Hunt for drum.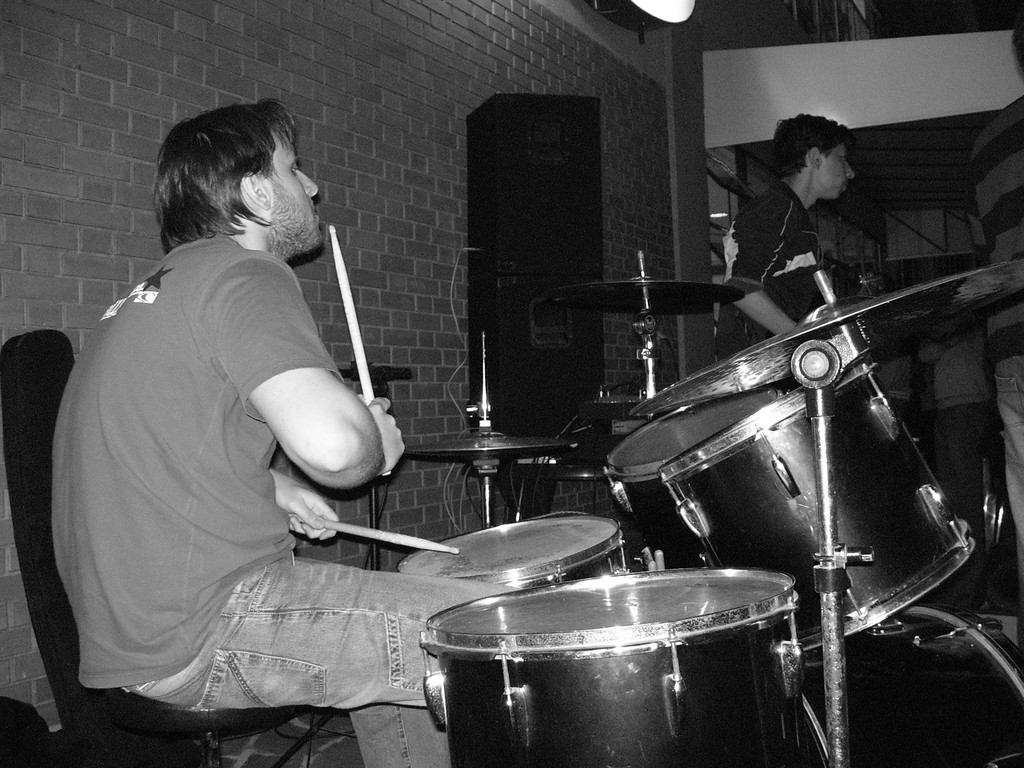
Hunted down at 604/388/787/574.
